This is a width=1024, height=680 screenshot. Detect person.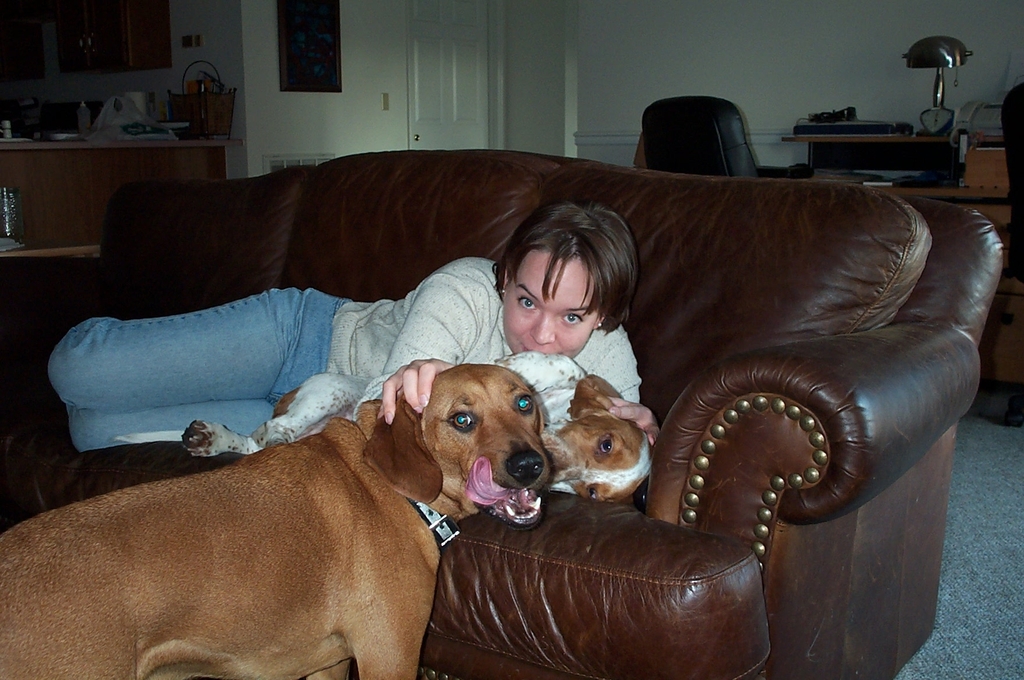
<bbox>44, 200, 662, 454</bbox>.
